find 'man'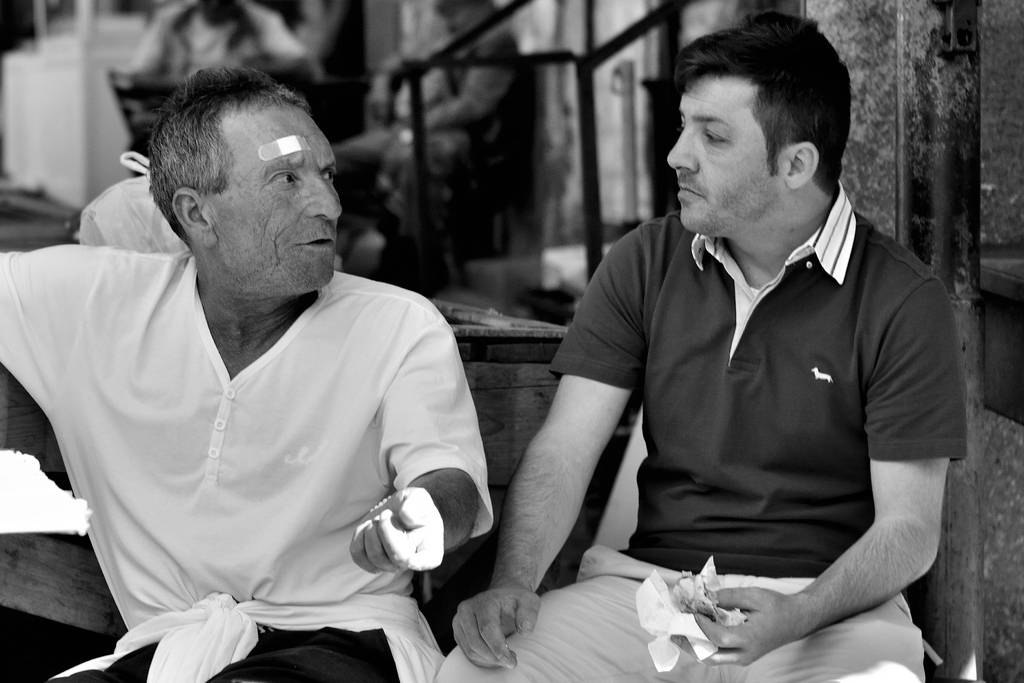
<box>435,17,971,682</box>
